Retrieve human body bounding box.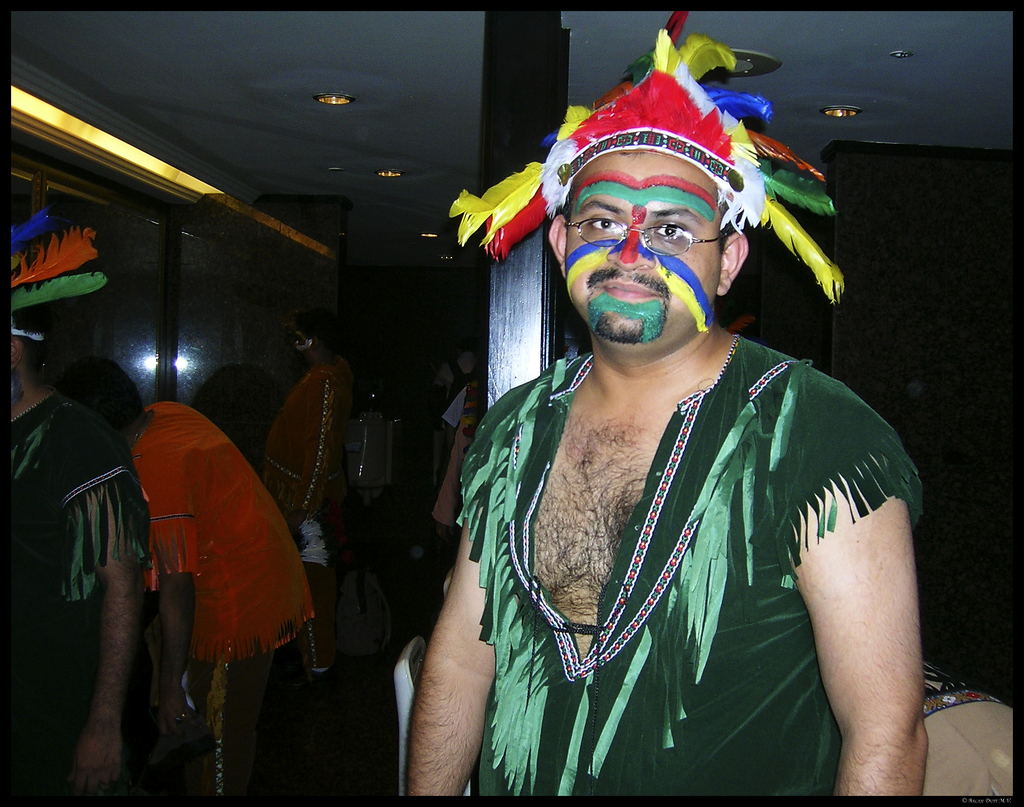
Bounding box: bbox(433, 46, 879, 806).
